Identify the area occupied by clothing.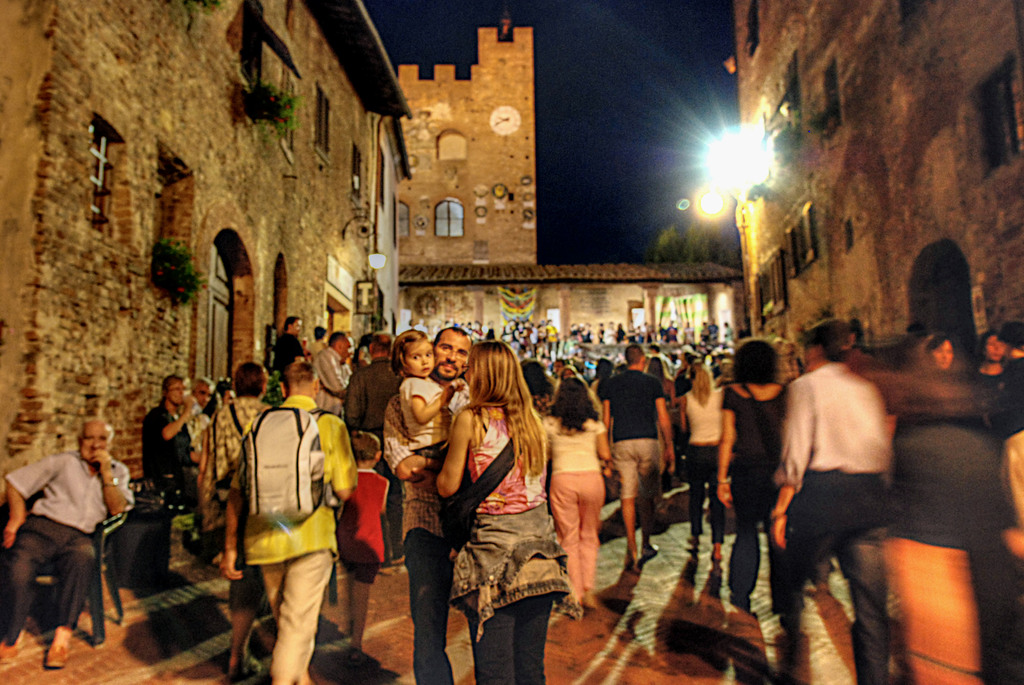
Area: bbox=(225, 397, 359, 683).
